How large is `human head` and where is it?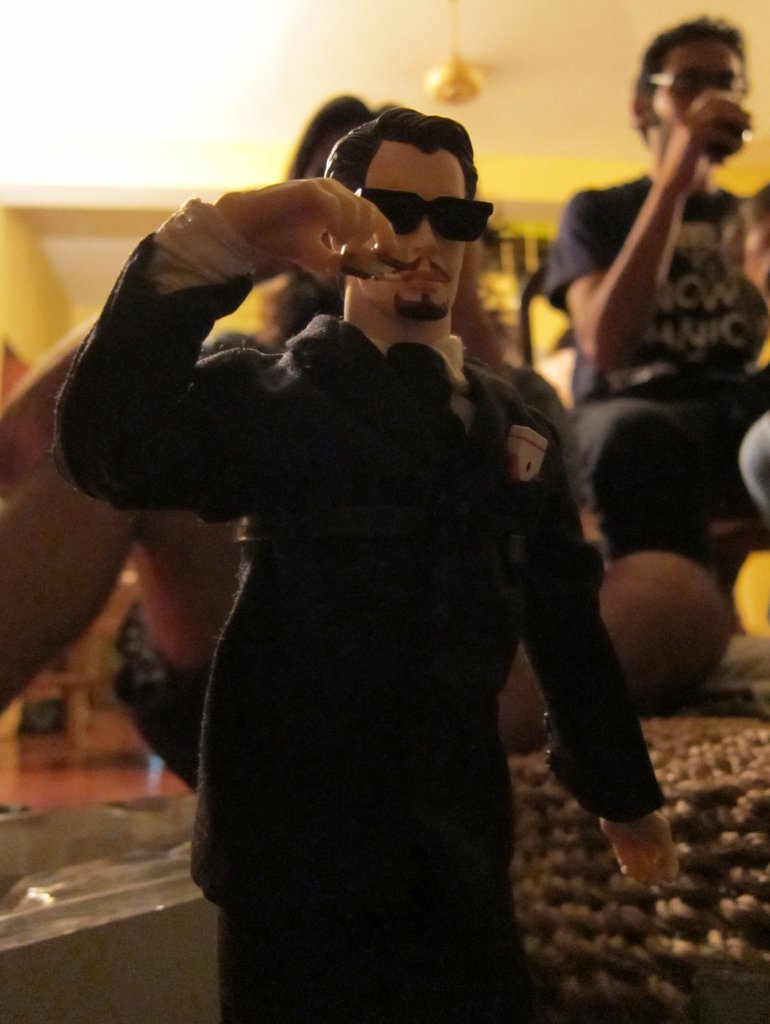
Bounding box: detection(631, 15, 763, 166).
